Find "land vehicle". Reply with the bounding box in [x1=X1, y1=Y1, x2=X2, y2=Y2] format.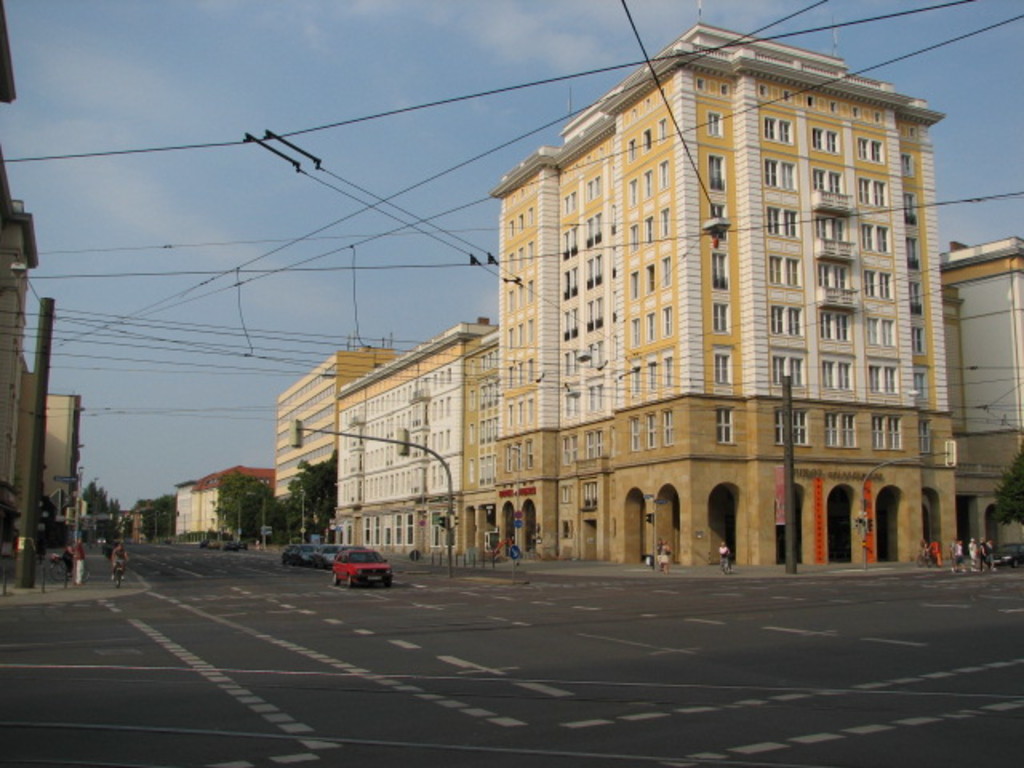
[x1=331, y1=547, x2=389, y2=587].
